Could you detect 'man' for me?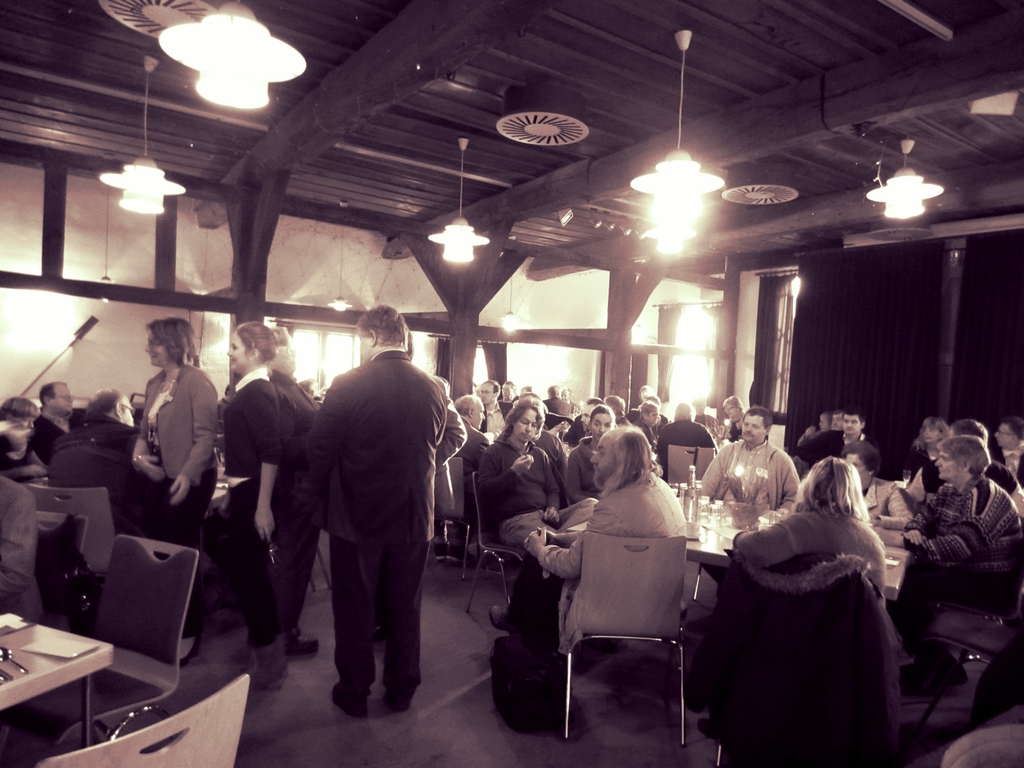
Detection result: x1=477 y1=381 x2=510 y2=442.
